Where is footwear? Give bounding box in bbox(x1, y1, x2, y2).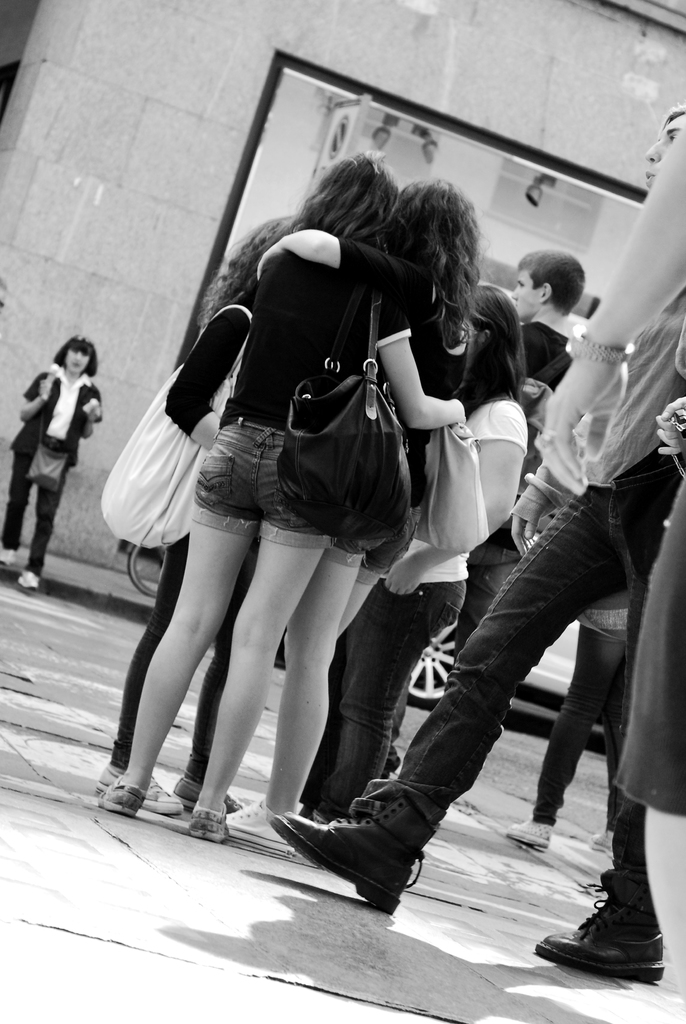
bbox(225, 797, 293, 846).
